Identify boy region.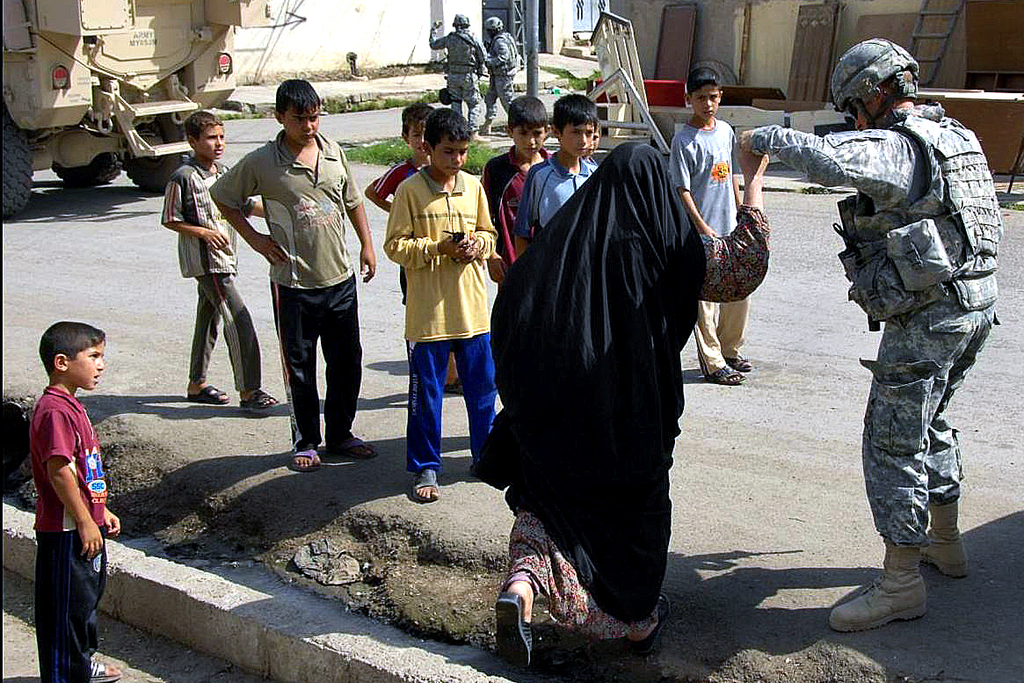
Region: <region>11, 311, 112, 668</region>.
